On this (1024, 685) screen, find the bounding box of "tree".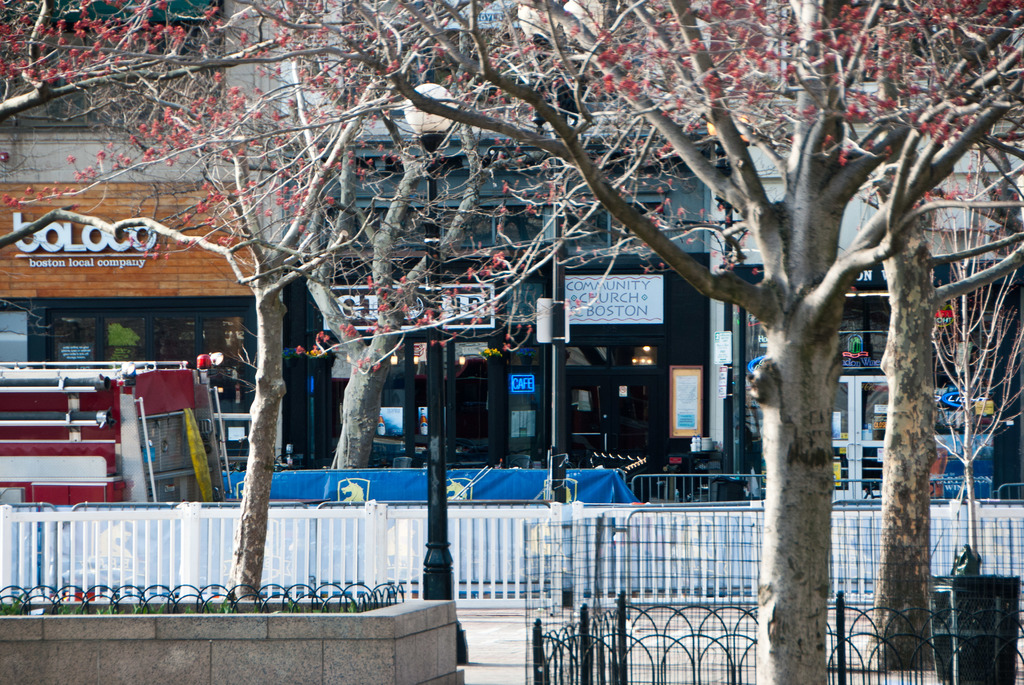
Bounding box: x1=676, y1=0, x2=1023, y2=671.
